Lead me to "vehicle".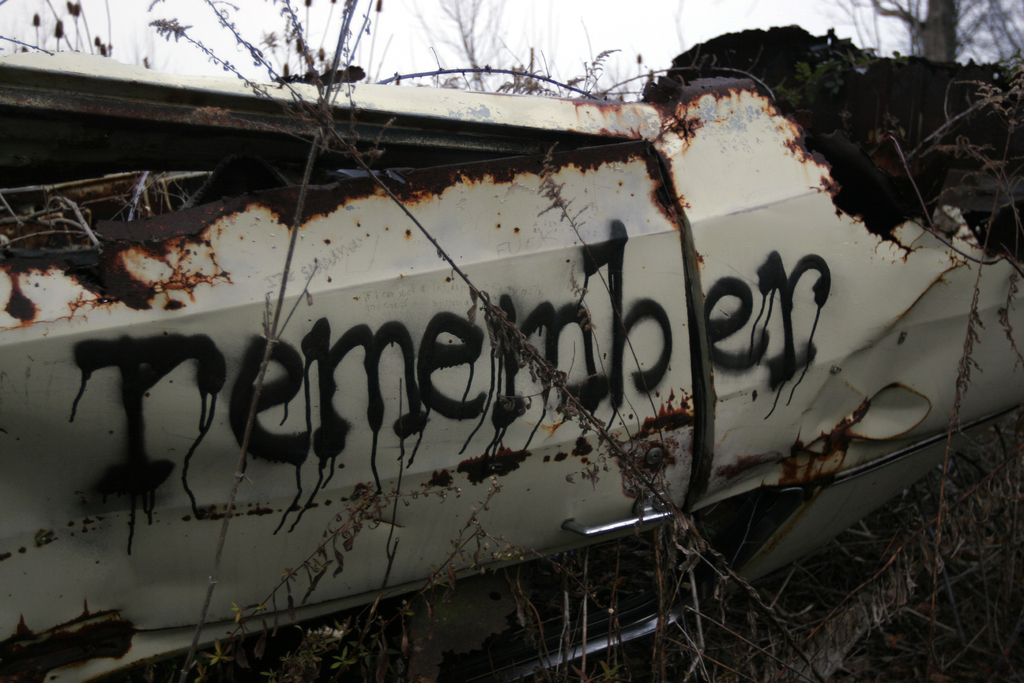
Lead to 0, 37, 1023, 678.
